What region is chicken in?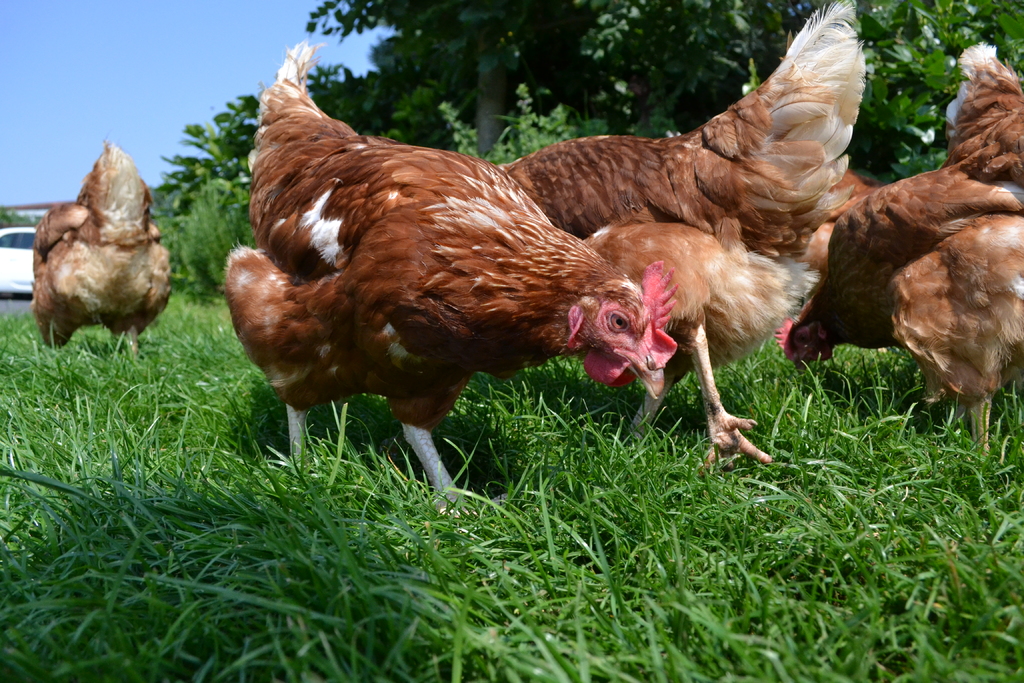
[759,37,1023,487].
